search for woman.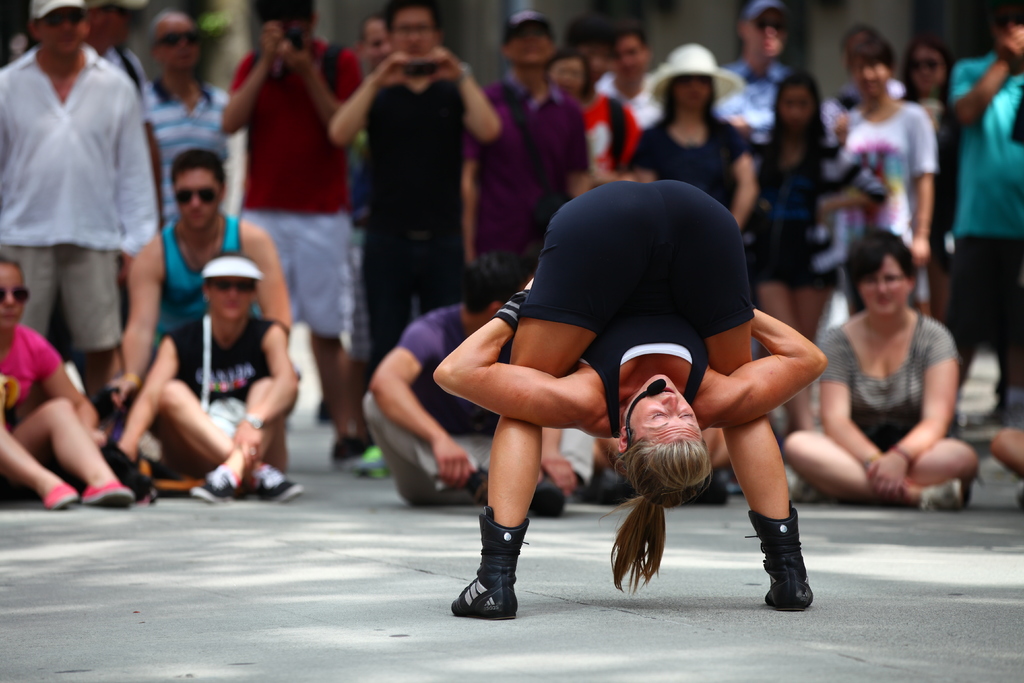
Found at (x1=533, y1=38, x2=648, y2=190).
